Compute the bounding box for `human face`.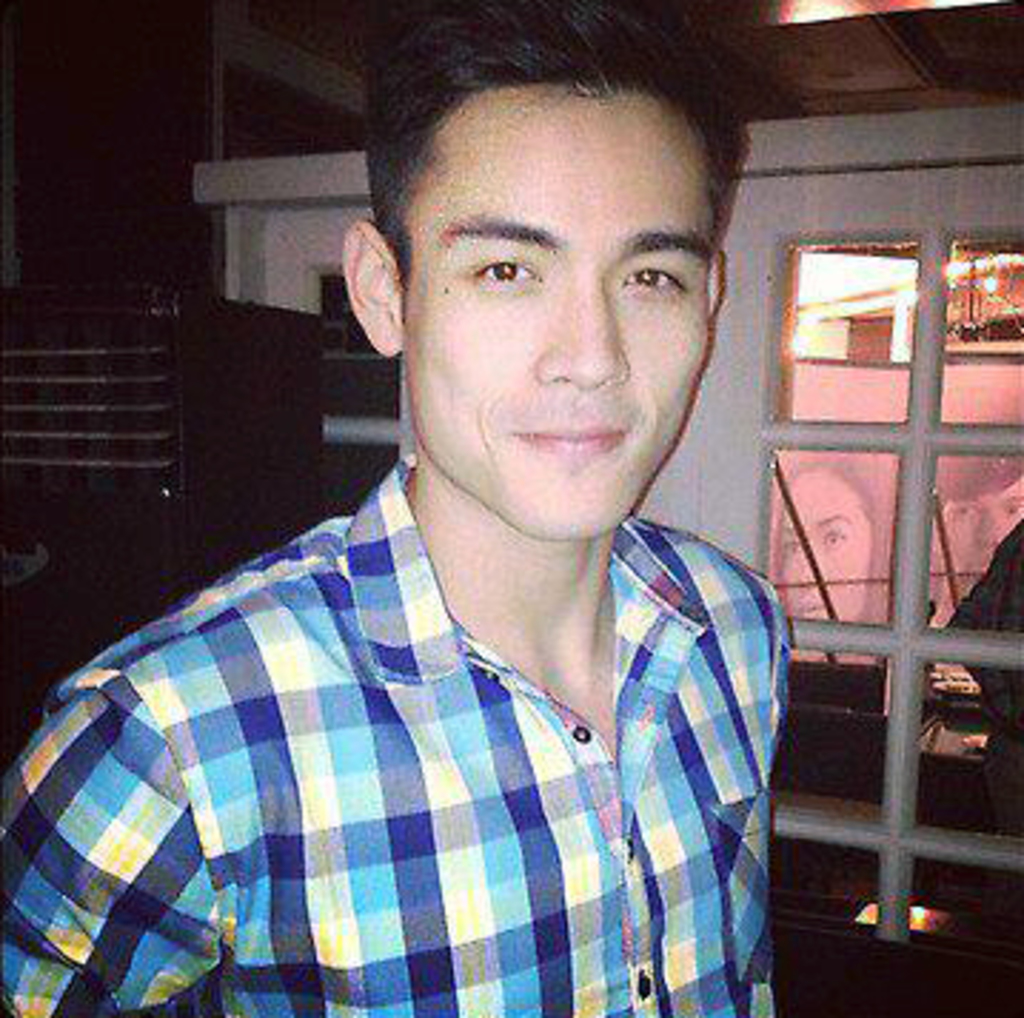
924:471:1021:613.
